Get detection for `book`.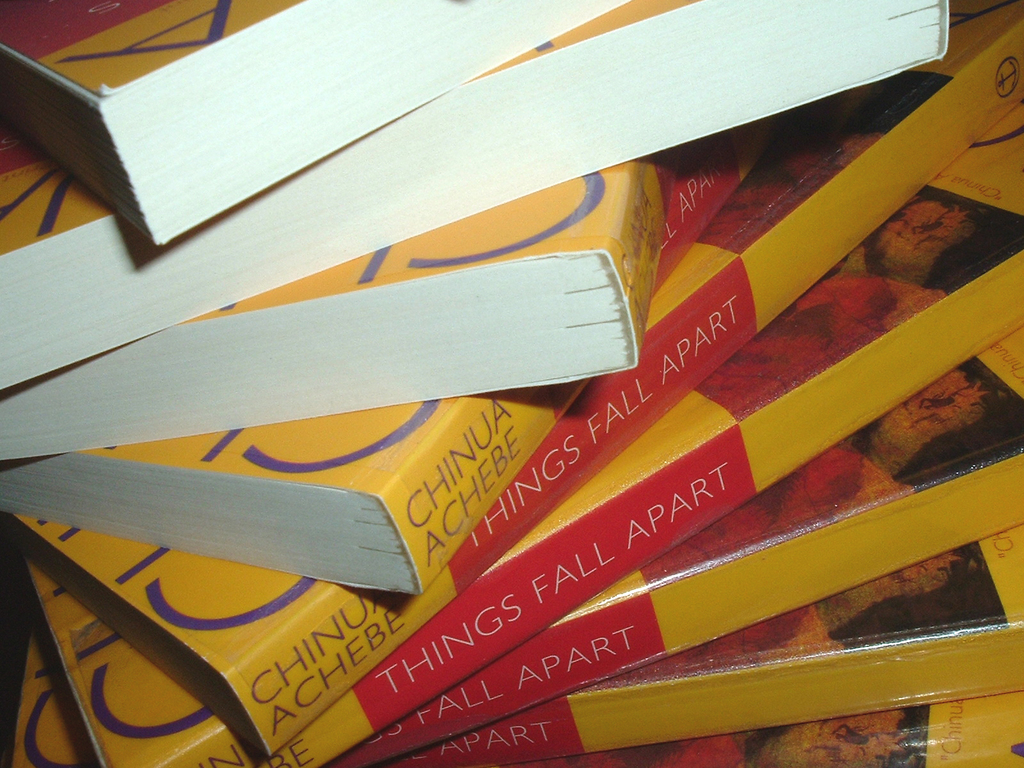
Detection: [0,140,662,474].
